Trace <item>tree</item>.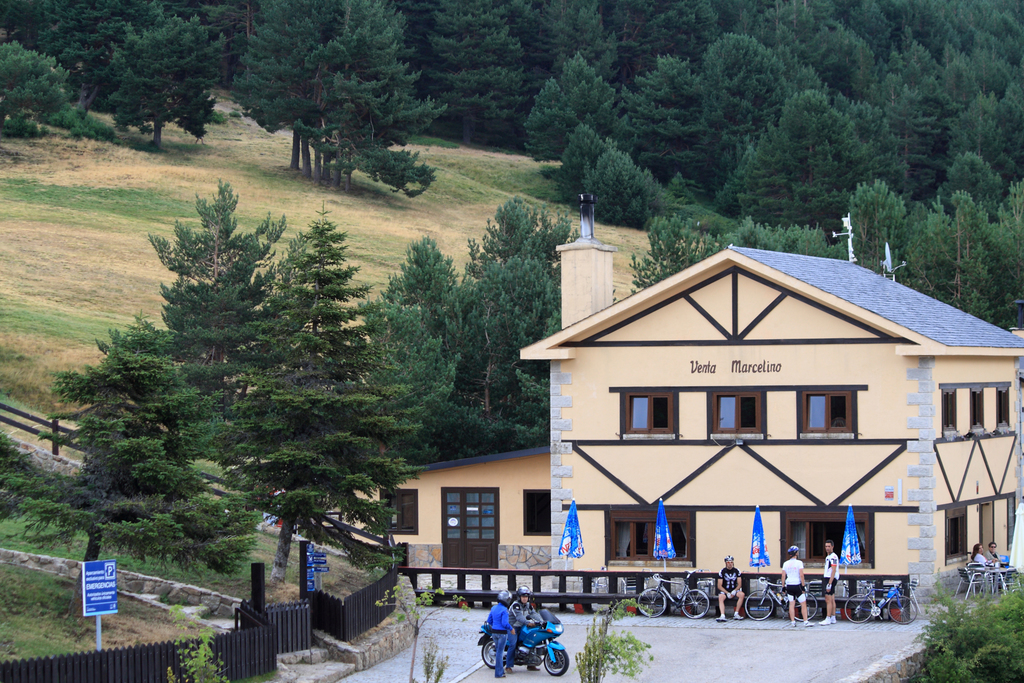
Traced to crop(908, 60, 993, 206).
